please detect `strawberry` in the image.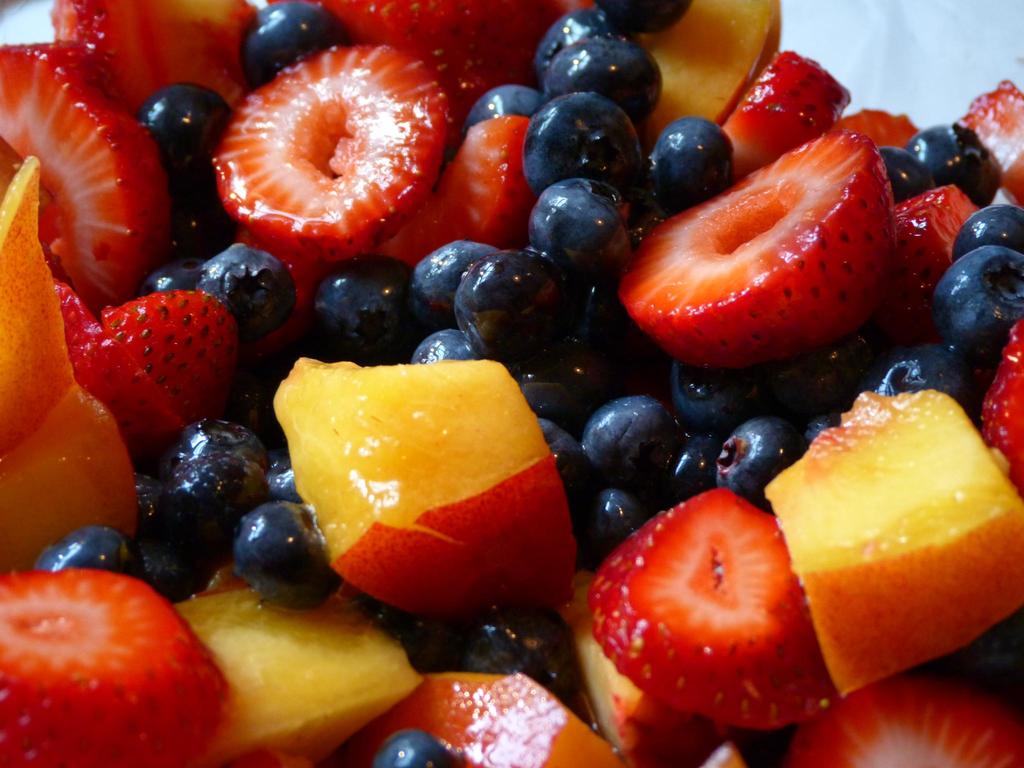
<region>51, 280, 188, 446</region>.
